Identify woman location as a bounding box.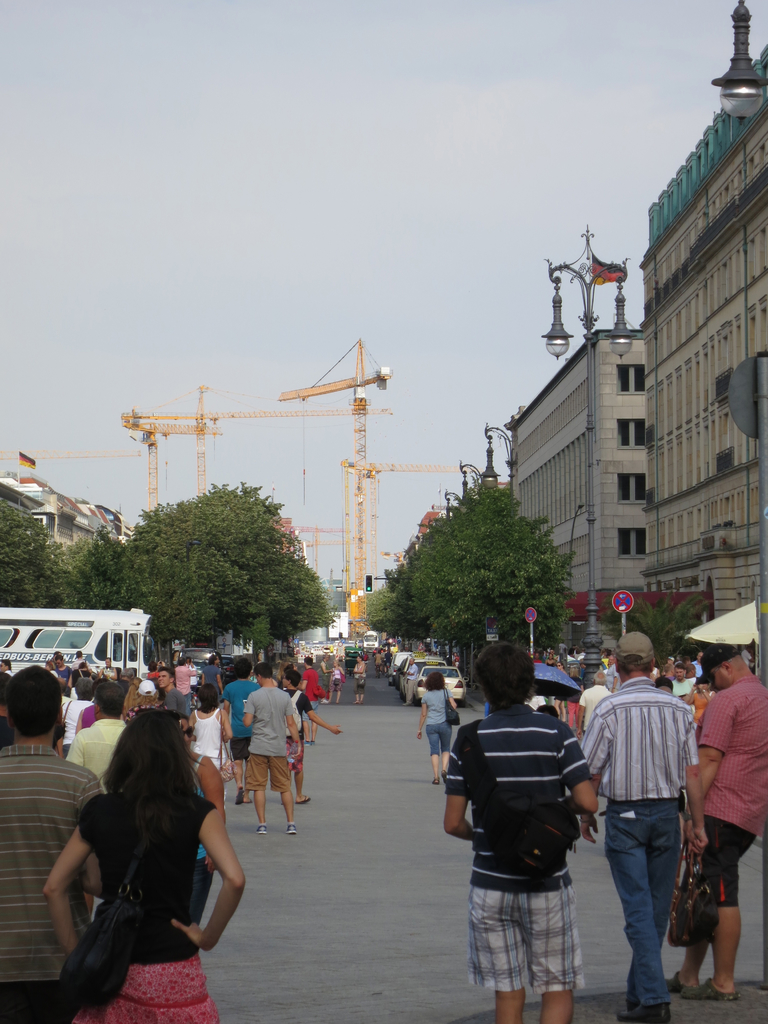
[left=189, top=683, right=231, bottom=803].
